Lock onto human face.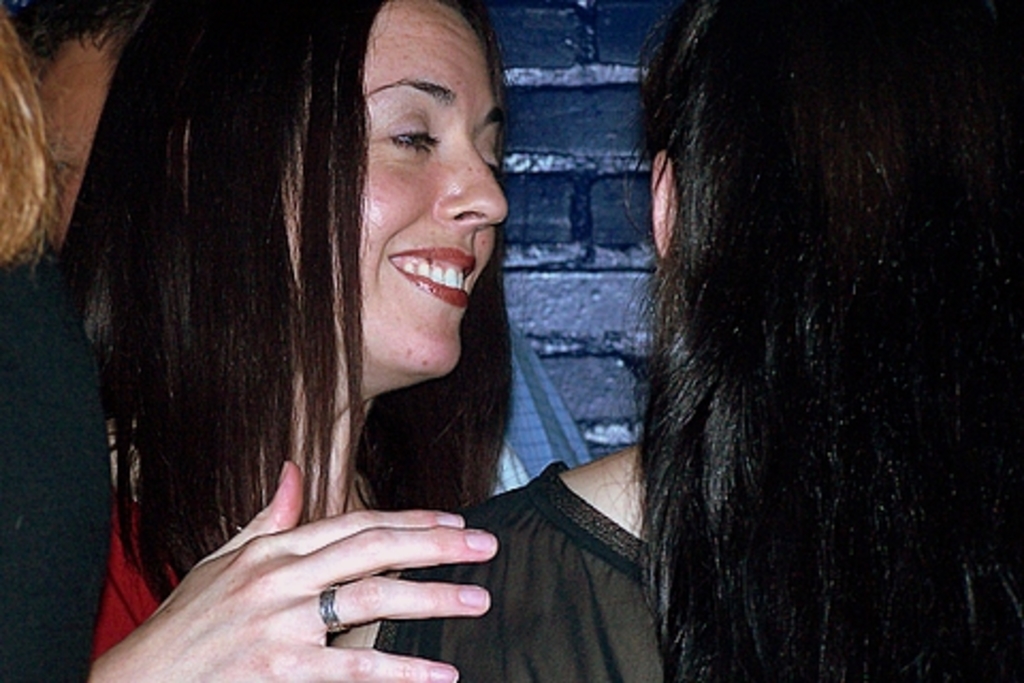
Locked: bbox(28, 30, 102, 241).
